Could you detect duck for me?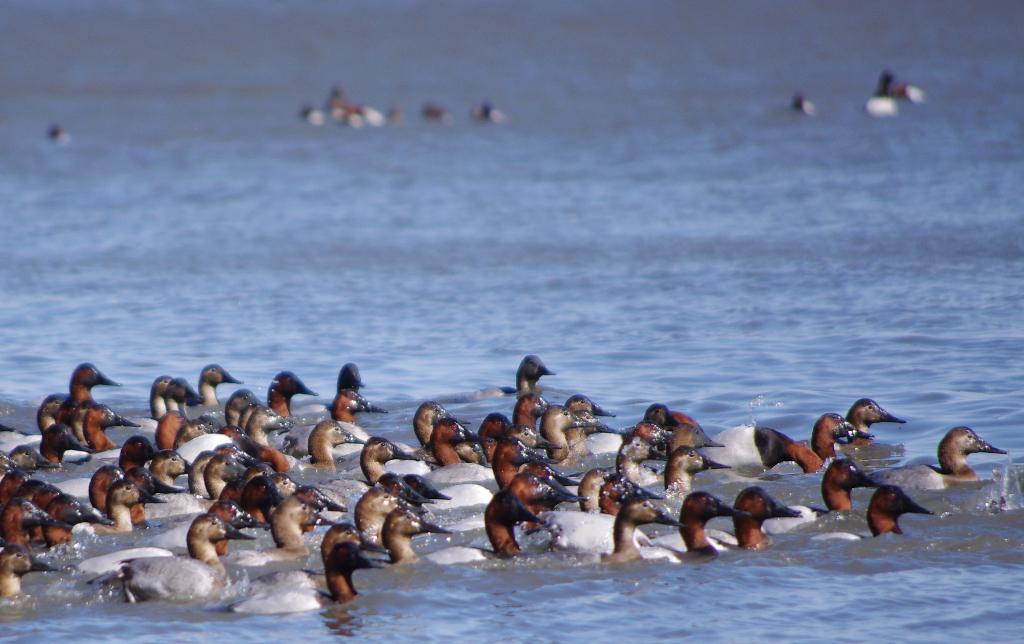
Detection result: locate(245, 400, 295, 462).
